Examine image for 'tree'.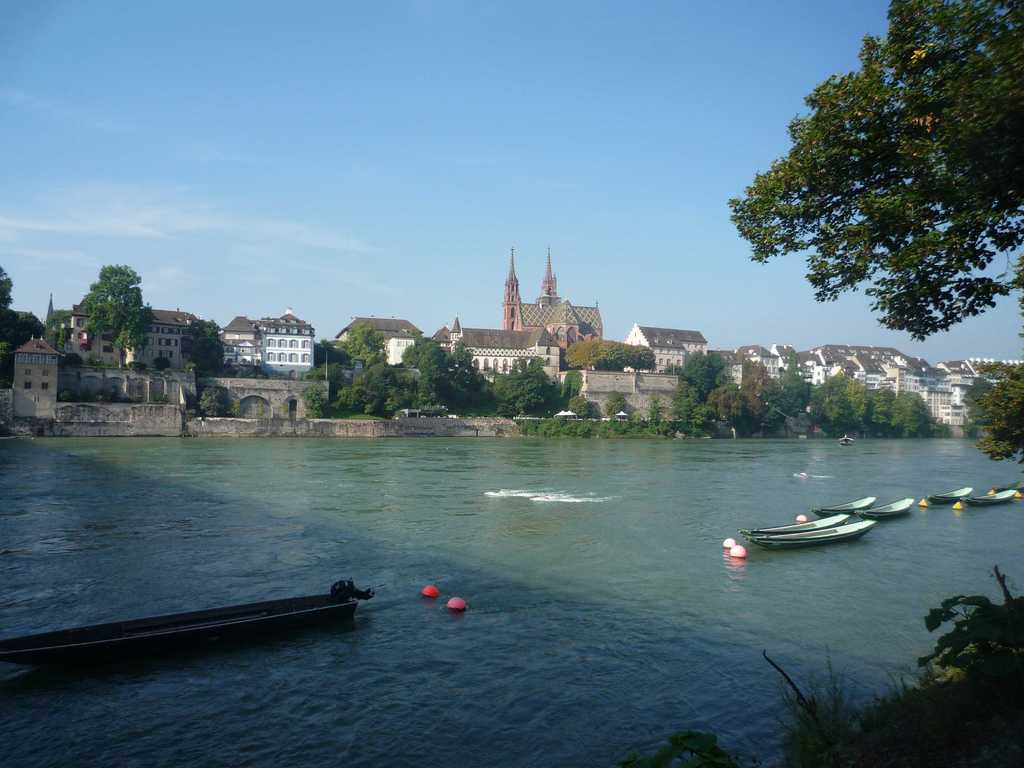
Examination result: l=343, t=323, r=388, b=364.
